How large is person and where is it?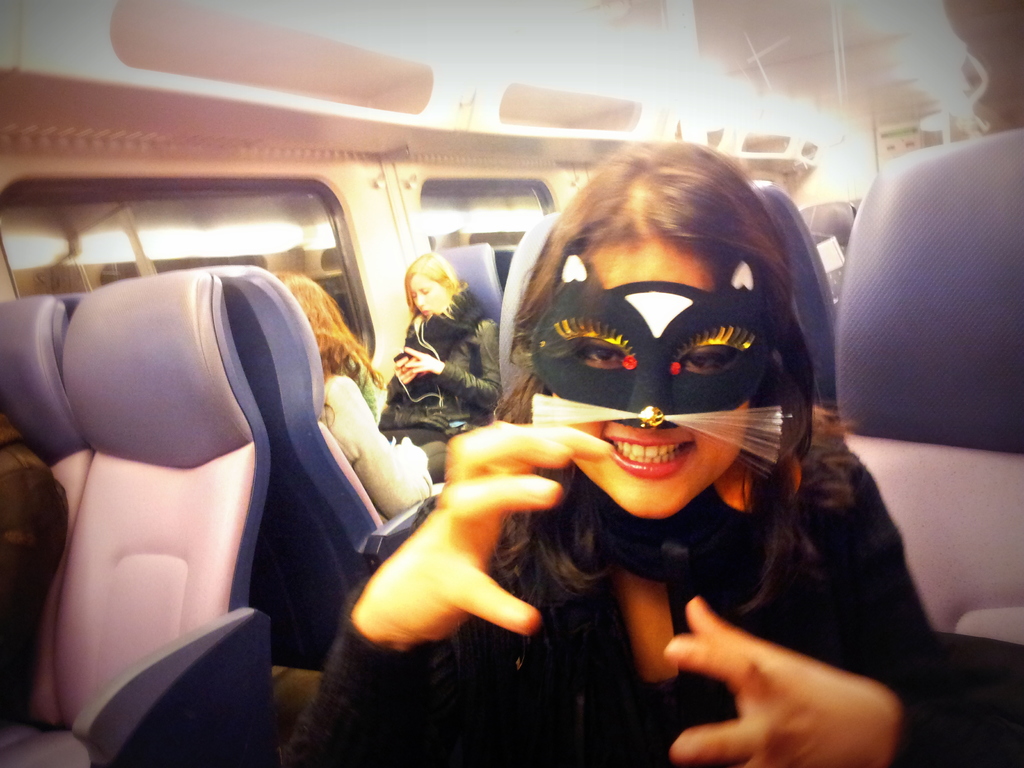
Bounding box: rect(378, 253, 501, 476).
